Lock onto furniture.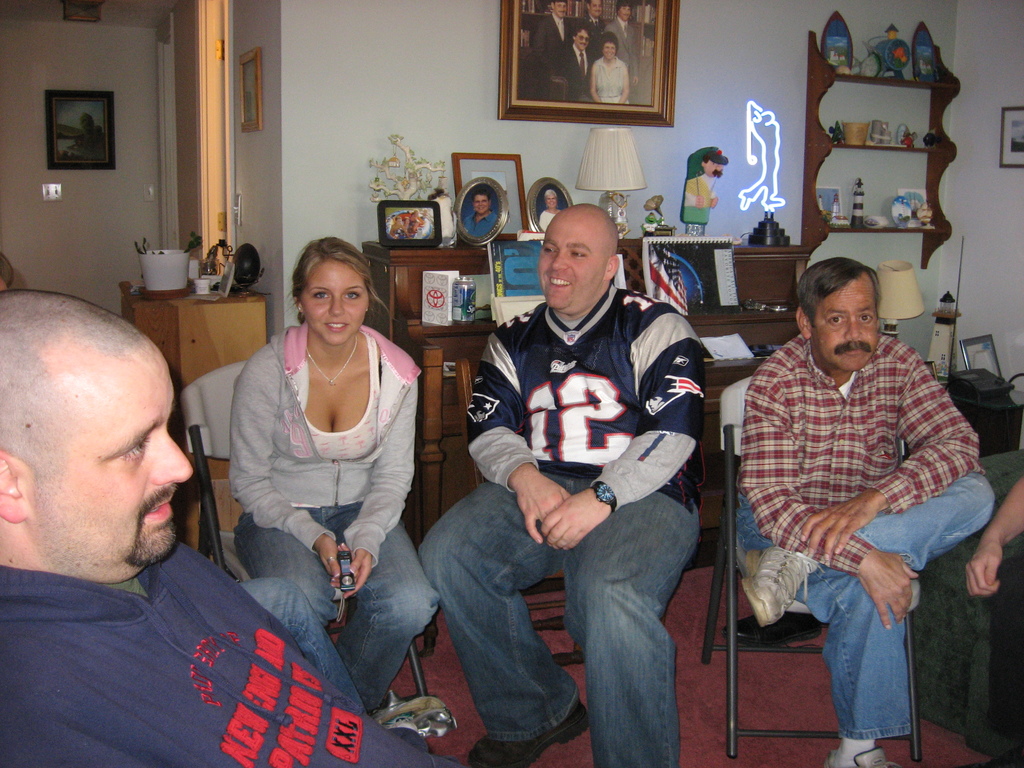
Locked: [x1=699, y1=420, x2=925, y2=761].
